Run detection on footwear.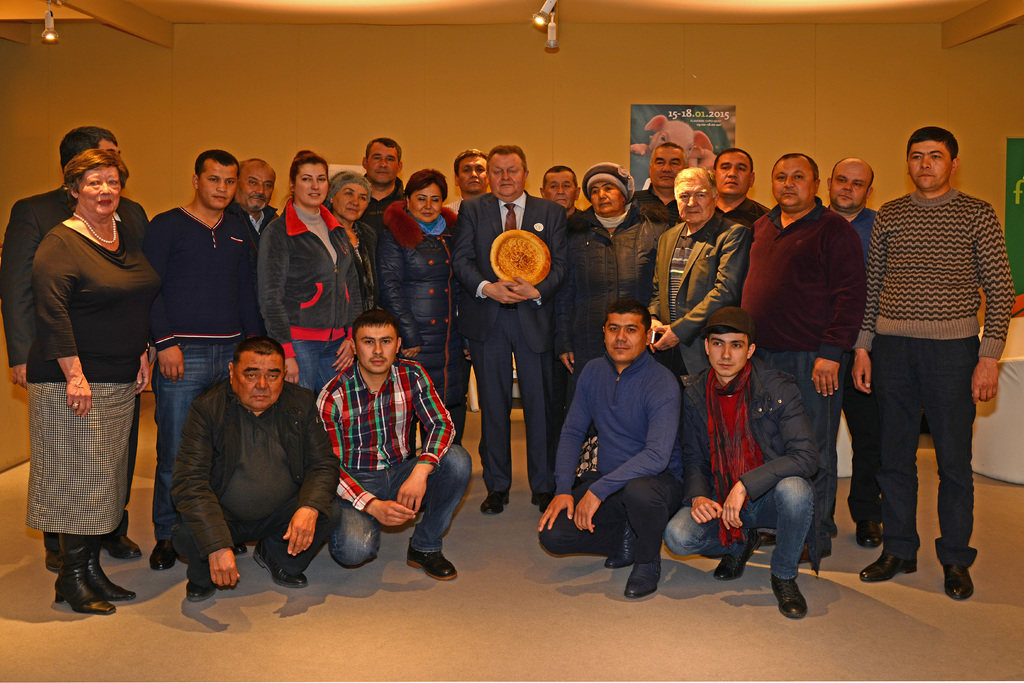
Result: <region>713, 528, 762, 579</region>.
